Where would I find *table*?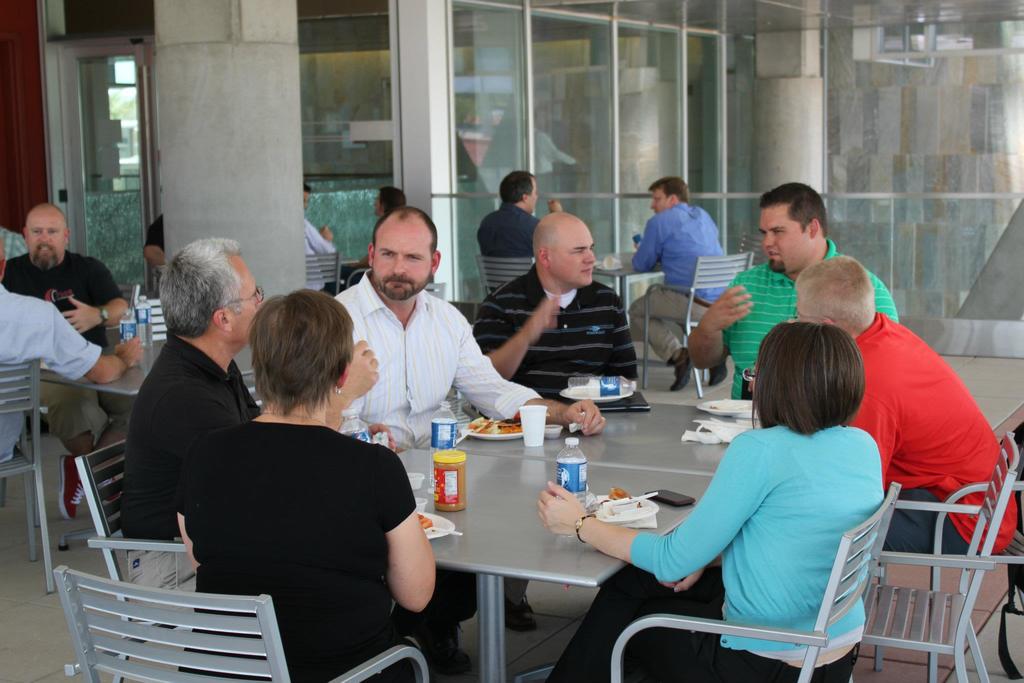
At {"left": 456, "top": 395, "right": 717, "bottom": 474}.
